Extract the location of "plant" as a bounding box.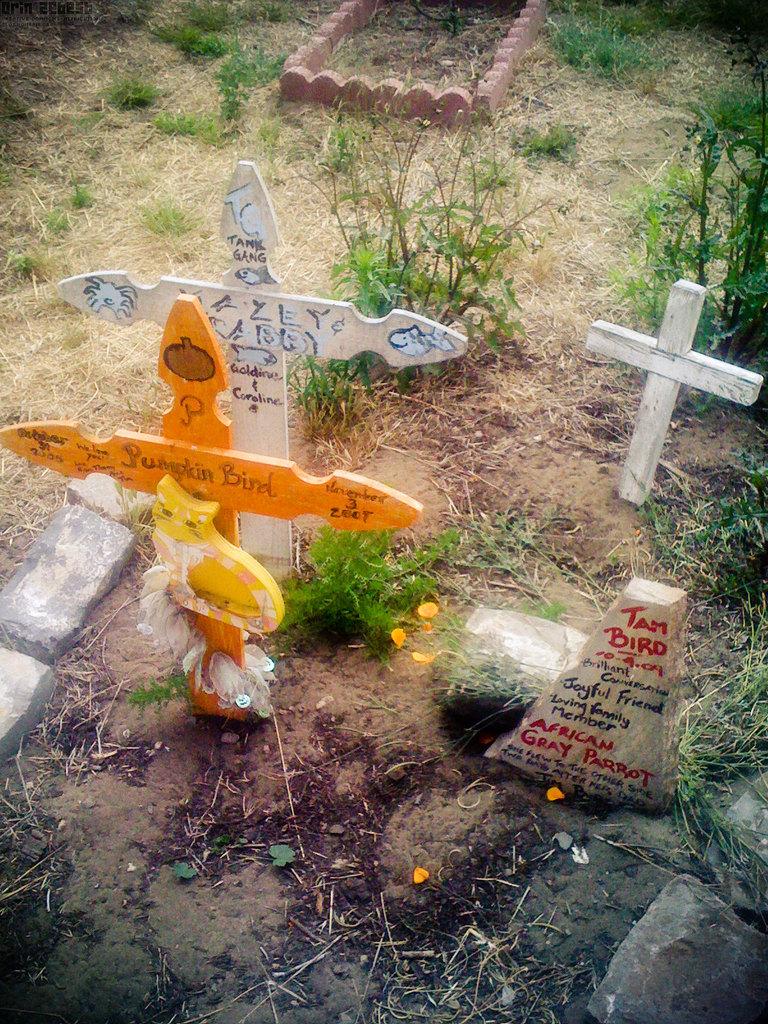
region(269, 839, 300, 872).
